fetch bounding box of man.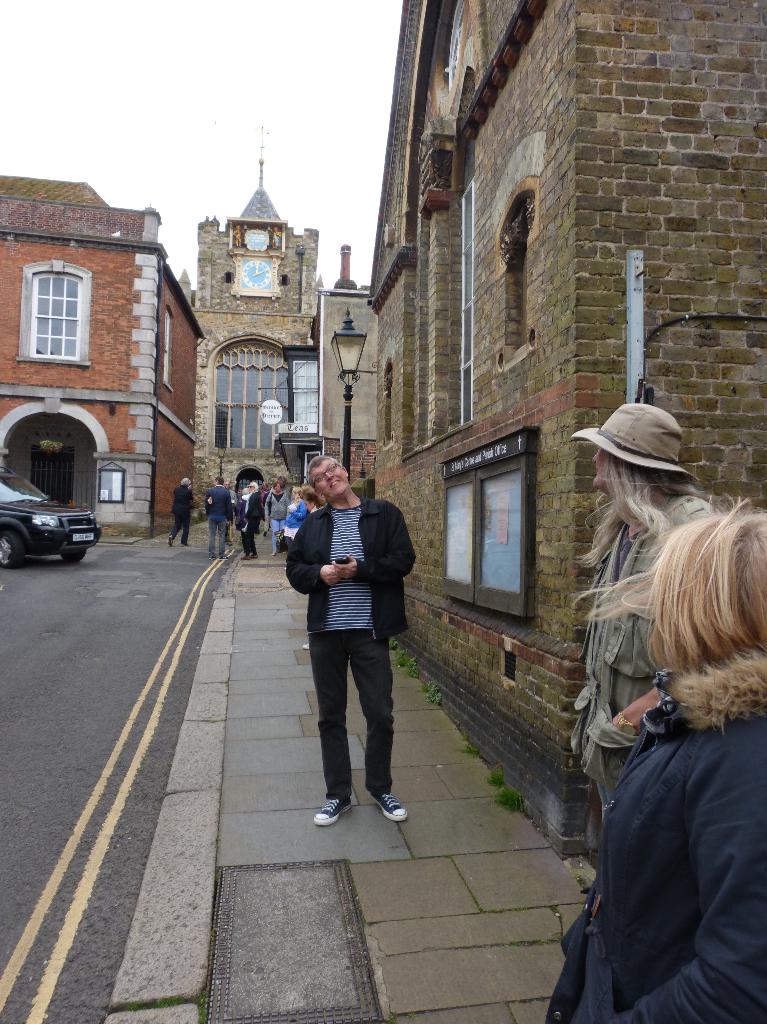
Bbox: <region>221, 482, 237, 541</region>.
